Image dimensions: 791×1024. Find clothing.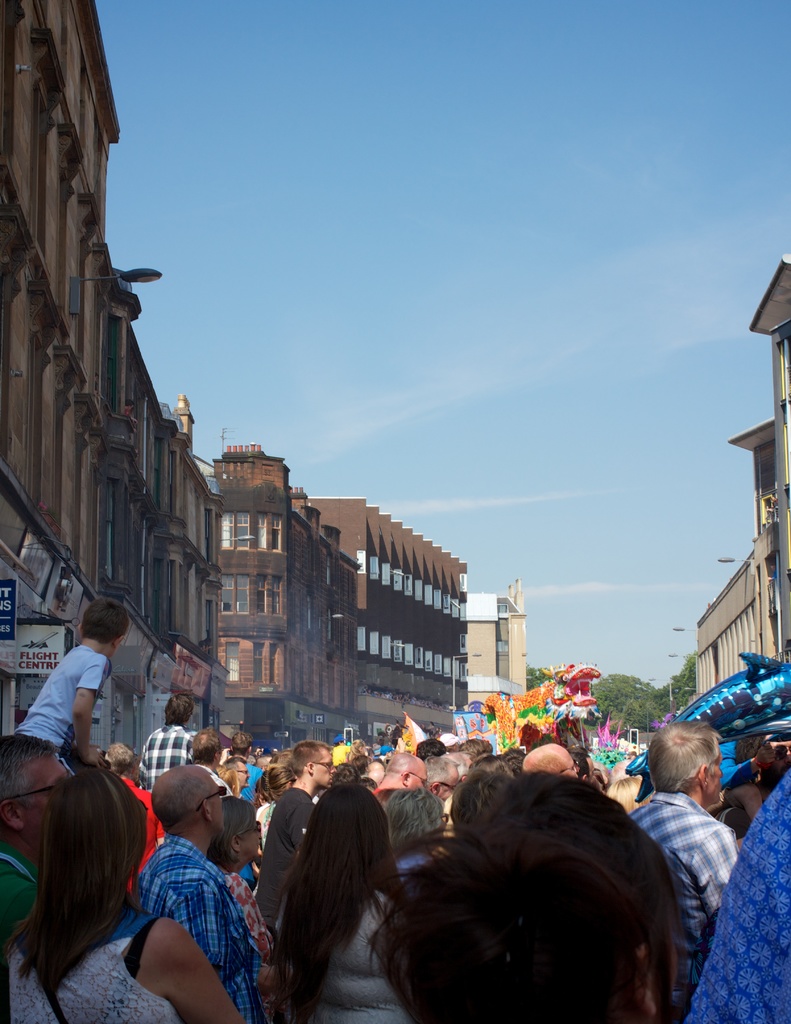
x1=6, y1=916, x2=181, y2=1023.
